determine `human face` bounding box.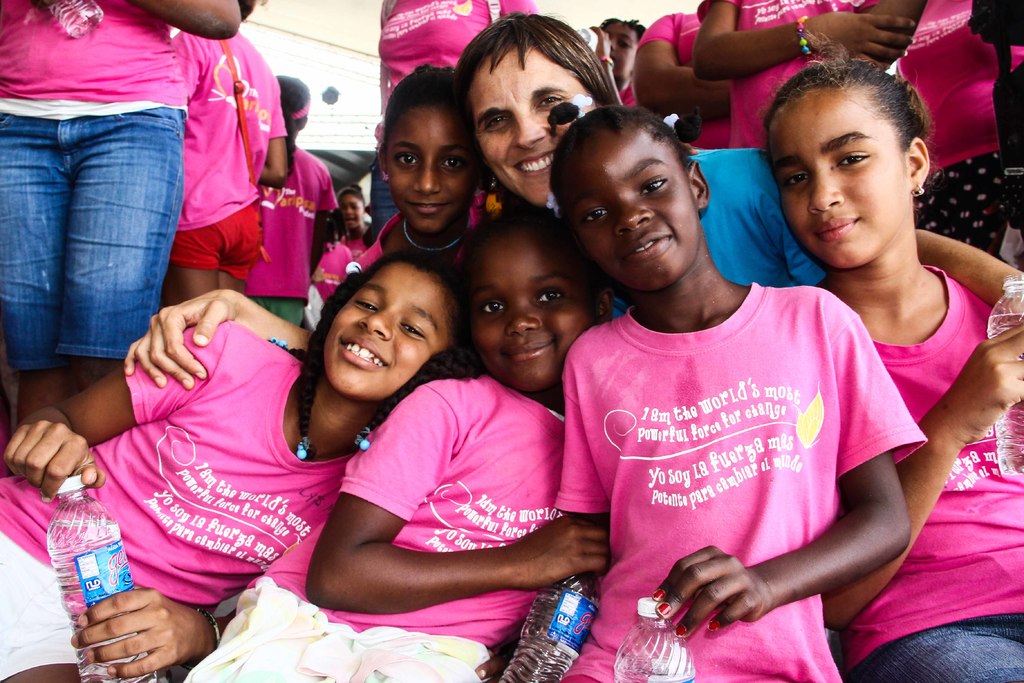
Determined: (left=598, top=15, right=636, bottom=89).
